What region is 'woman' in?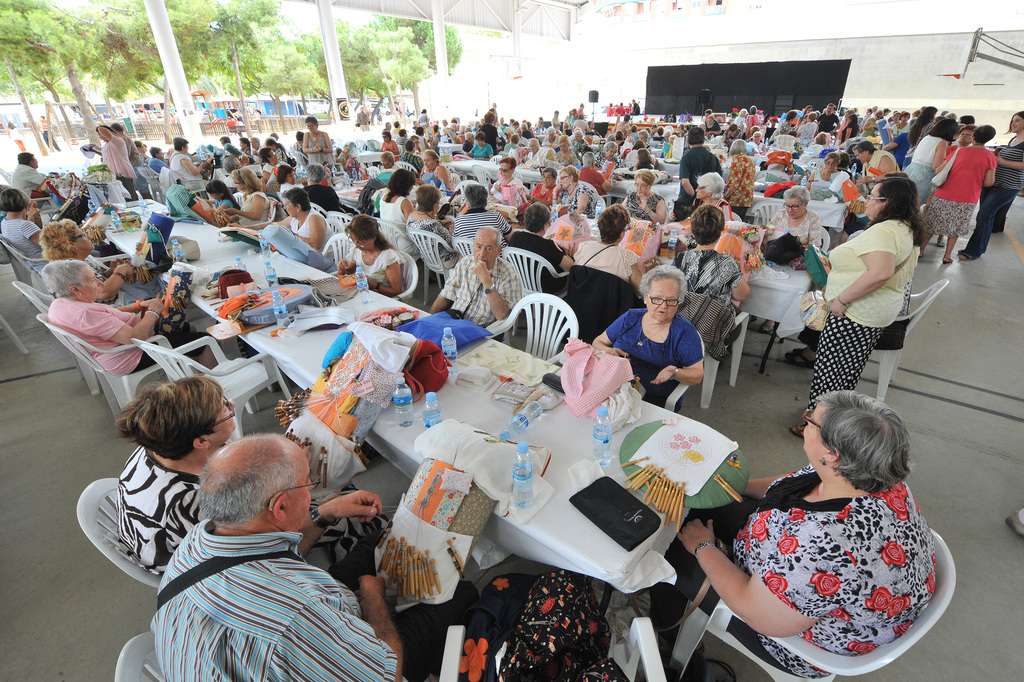
304 112 330 159.
